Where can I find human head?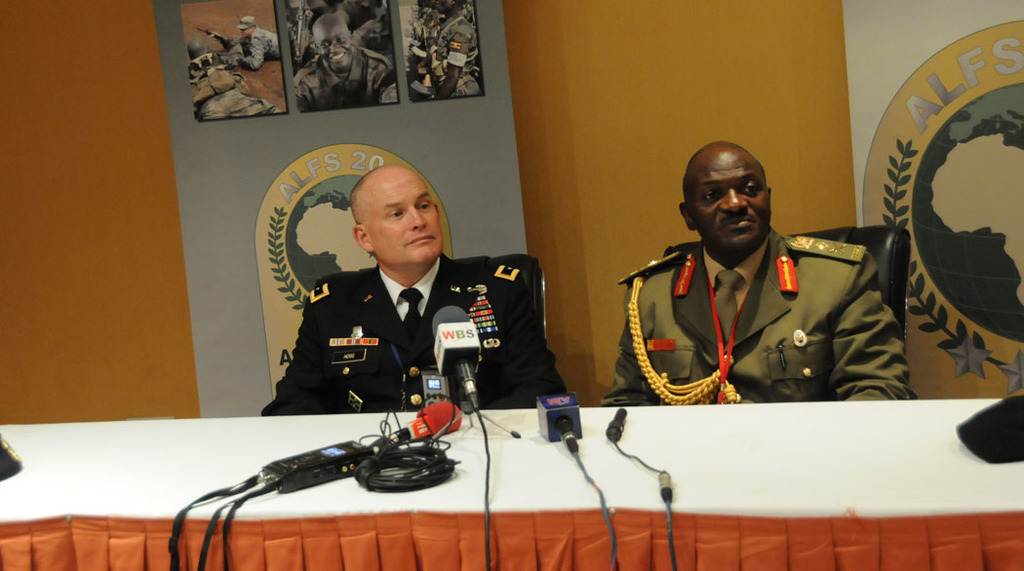
You can find it at (188,38,209,59).
